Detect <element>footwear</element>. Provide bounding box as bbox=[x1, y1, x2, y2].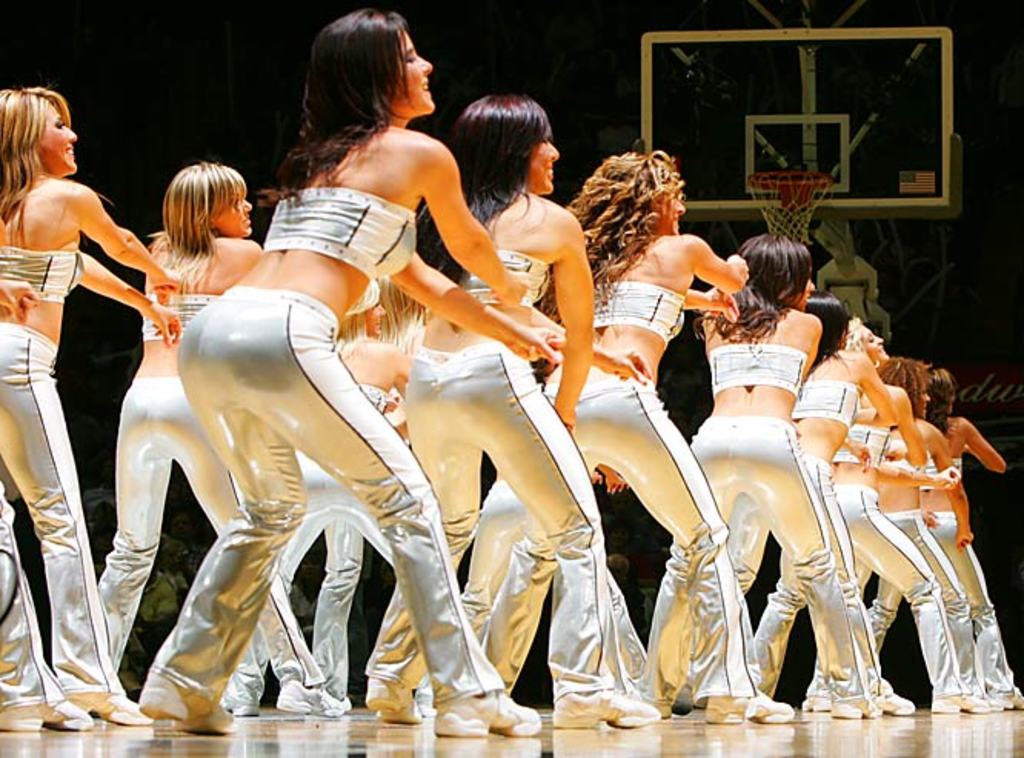
bbox=[803, 698, 827, 713].
